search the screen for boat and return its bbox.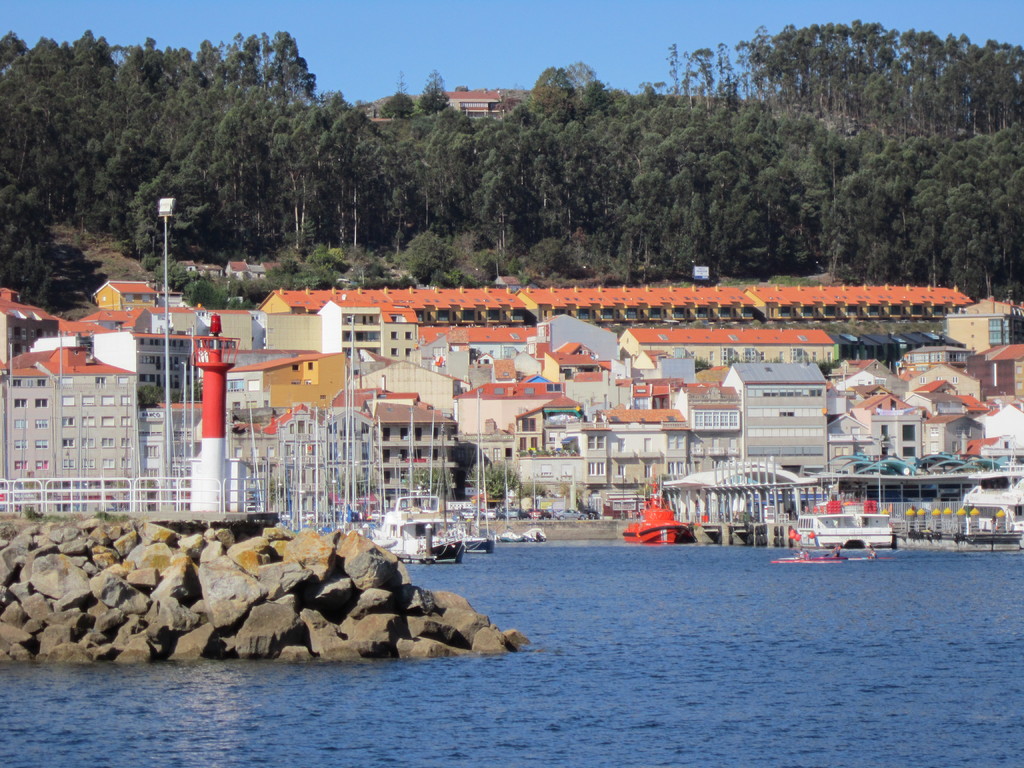
Found: [x1=620, y1=473, x2=691, y2=544].
